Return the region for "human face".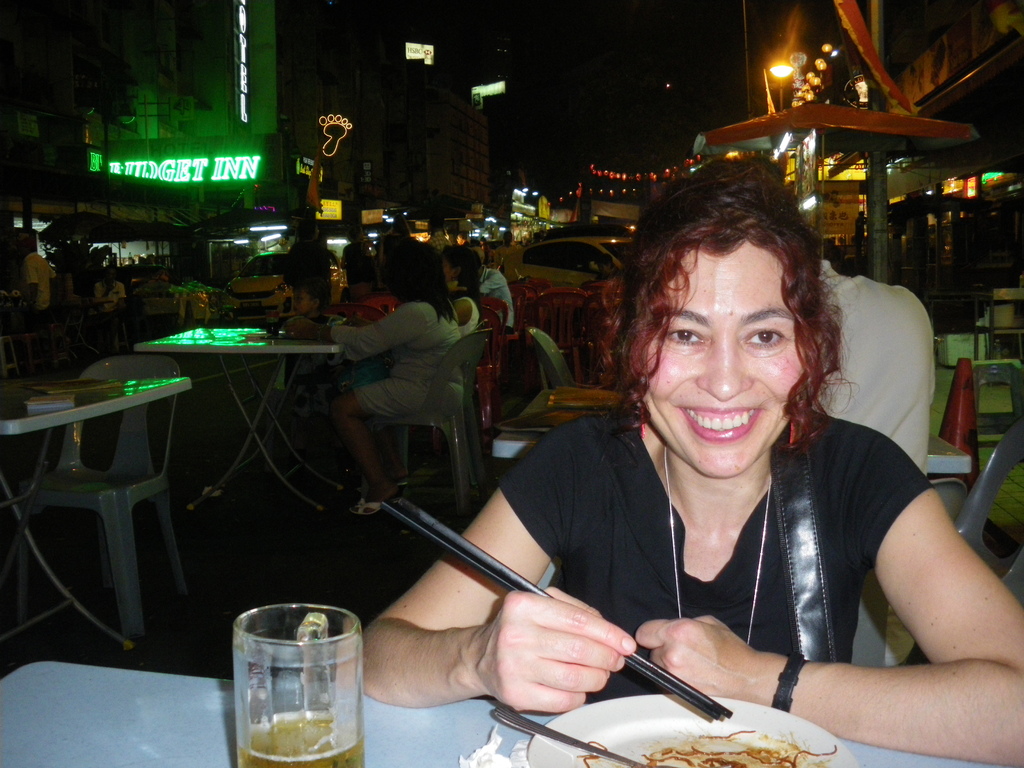
(left=636, top=234, right=801, bottom=478).
